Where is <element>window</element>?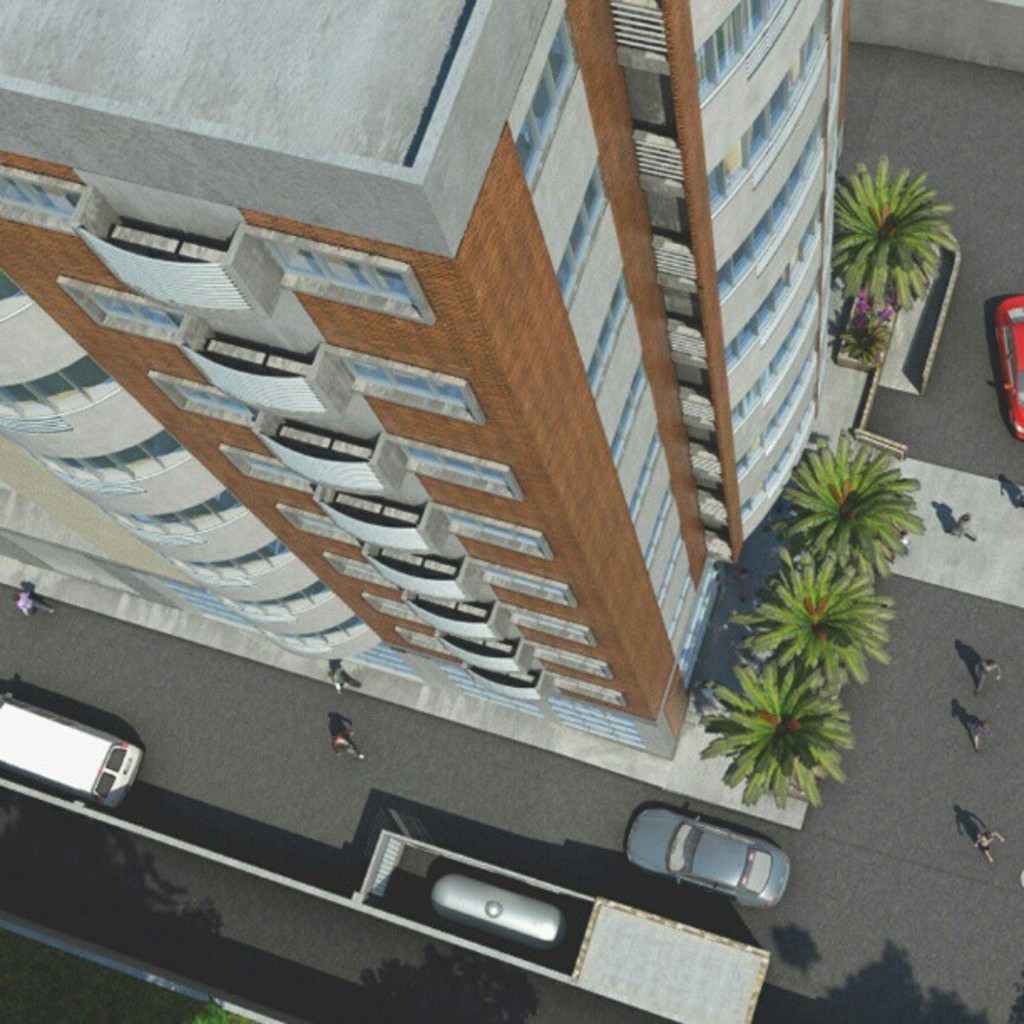
223/450/310/494.
